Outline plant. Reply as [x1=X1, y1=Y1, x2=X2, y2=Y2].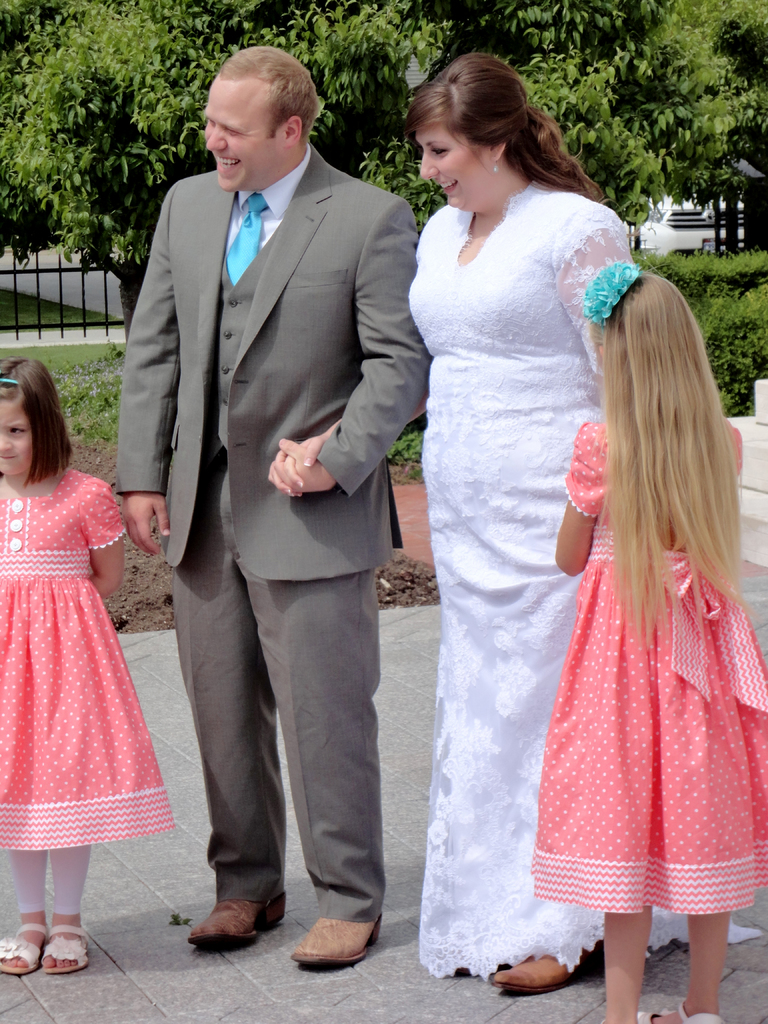
[x1=623, y1=245, x2=767, y2=426].
